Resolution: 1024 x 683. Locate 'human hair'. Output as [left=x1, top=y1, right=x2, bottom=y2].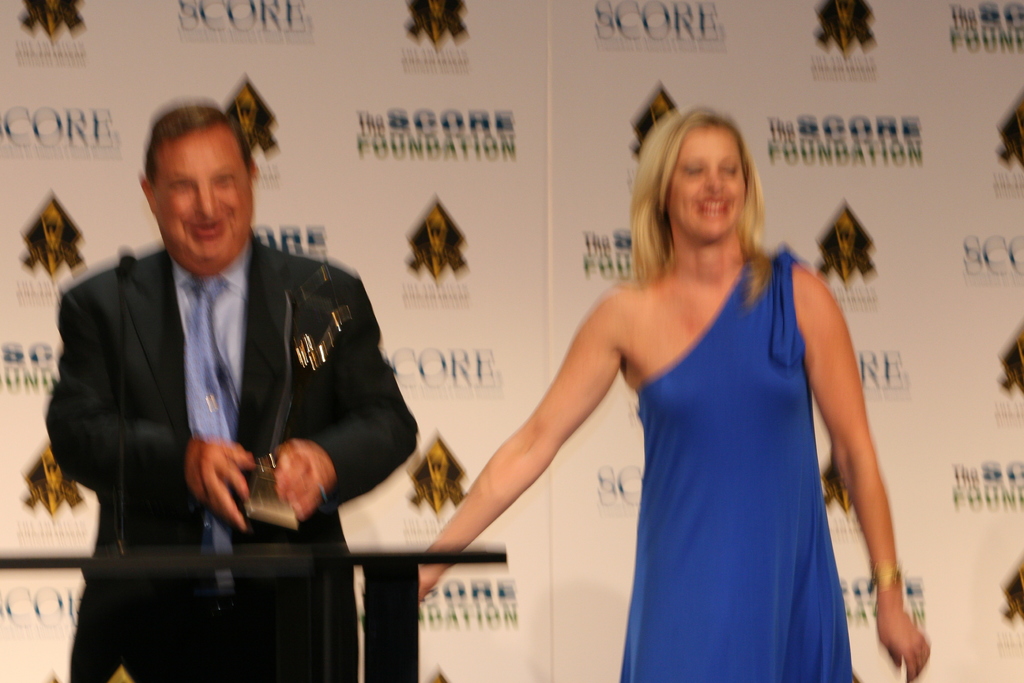
[left=626, top=106, right=774, bottom=293].
